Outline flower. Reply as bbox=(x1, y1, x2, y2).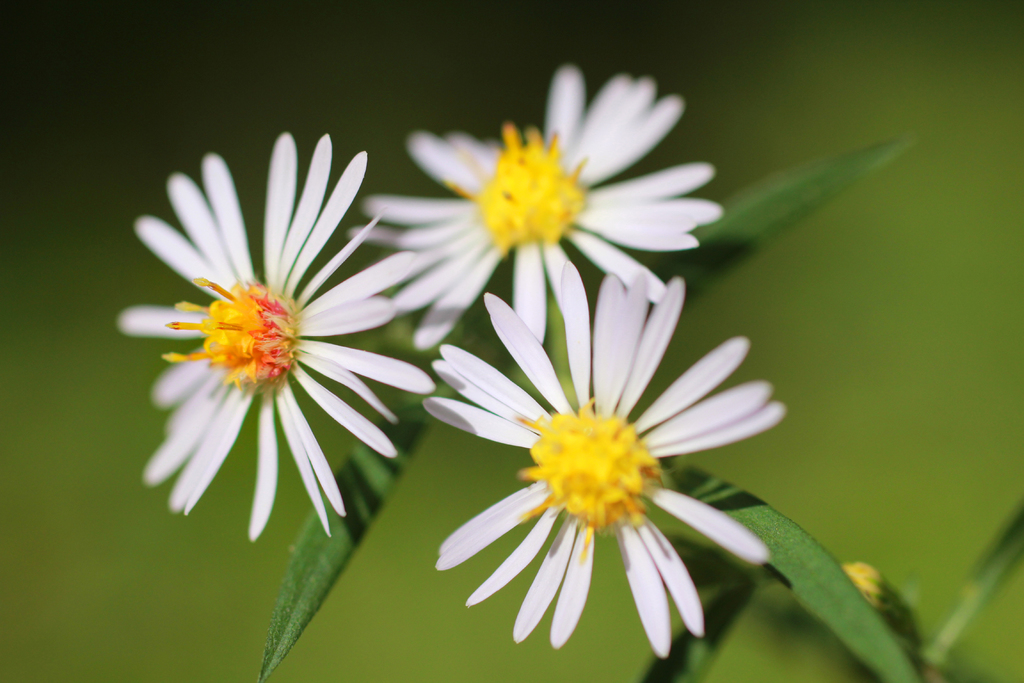
bbox=(424, 262, 786, 667).
